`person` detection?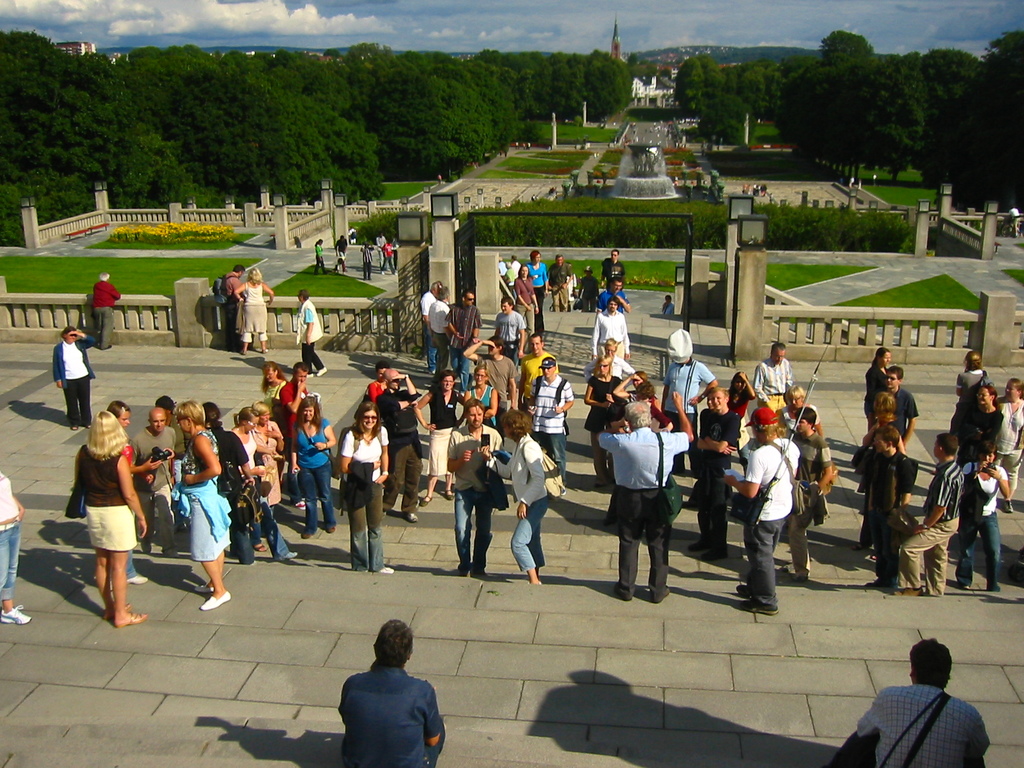
locate(604, 374, 685, 608)
